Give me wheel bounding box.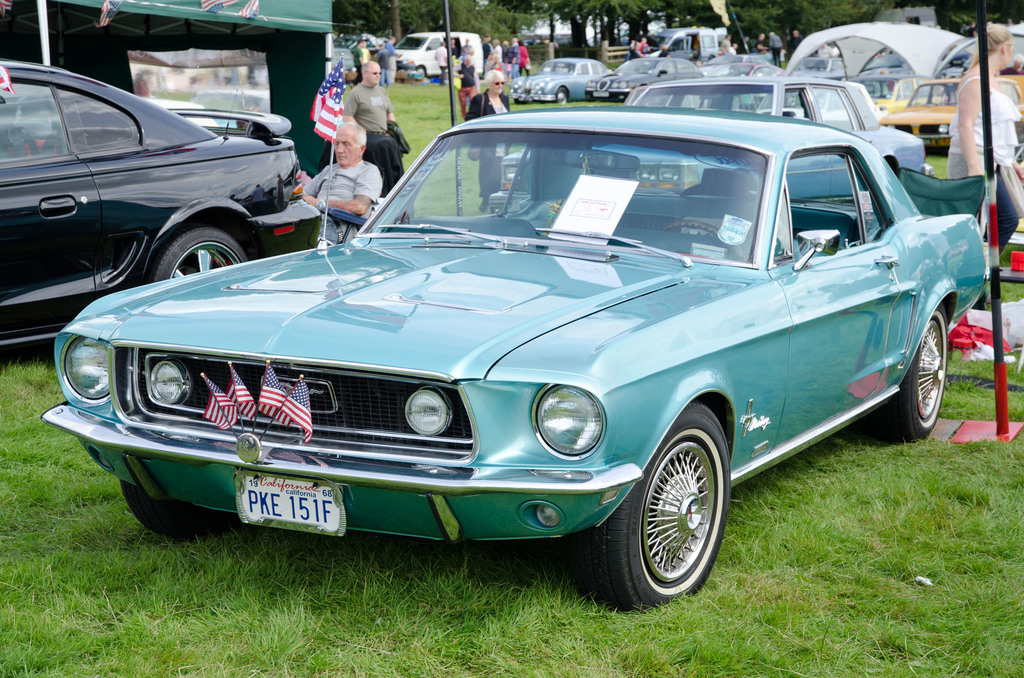
detection(152, 224, 246, 284).
